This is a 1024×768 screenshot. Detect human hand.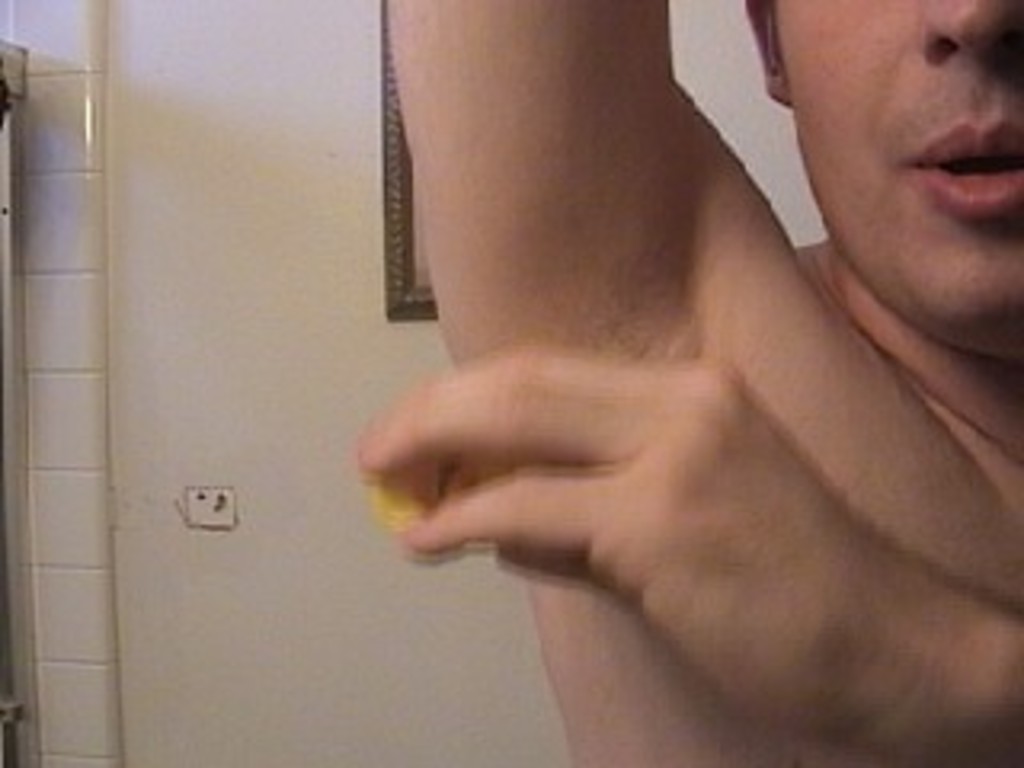
region(339, 310, 934, 685).
